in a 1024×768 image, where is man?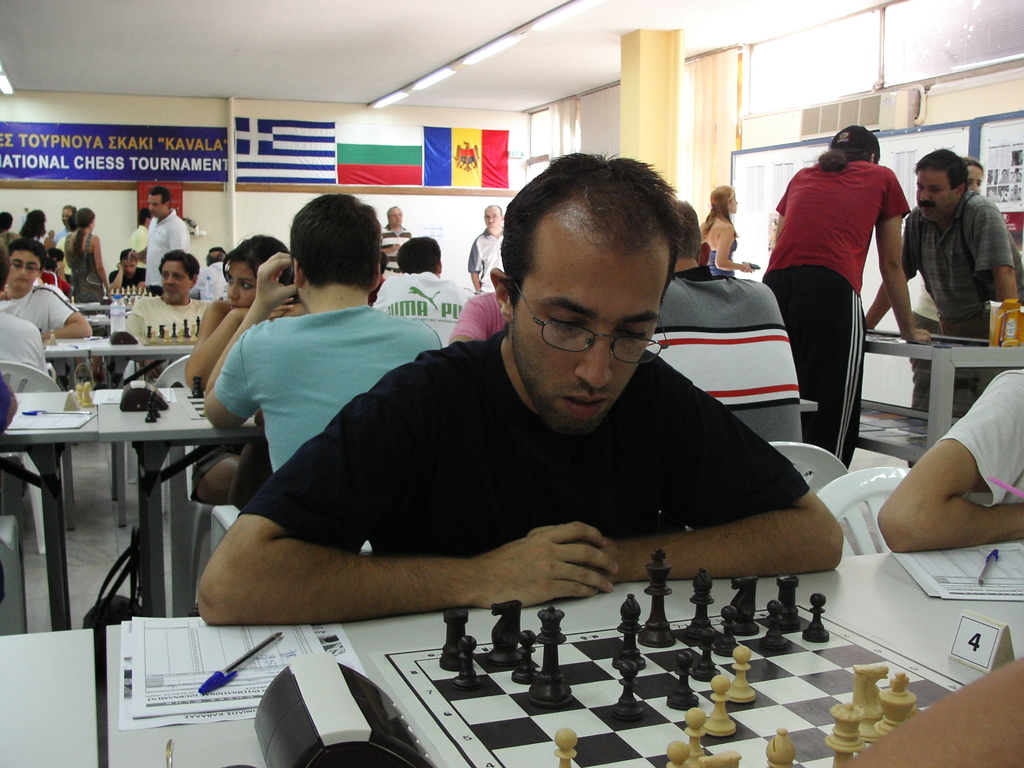
644:197:808:474.
